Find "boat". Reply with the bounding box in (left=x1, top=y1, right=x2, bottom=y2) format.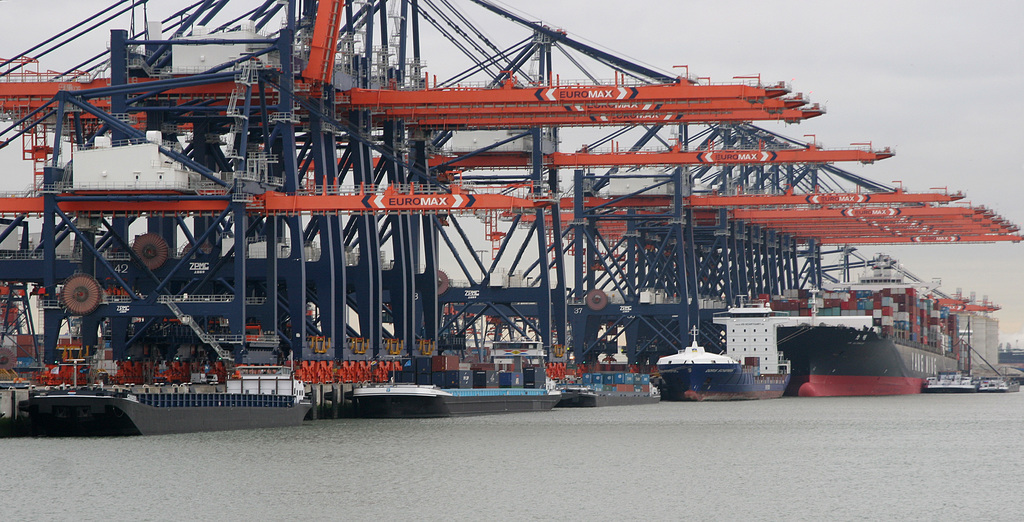
(left=106, top=364, right=308, bottom=439).
